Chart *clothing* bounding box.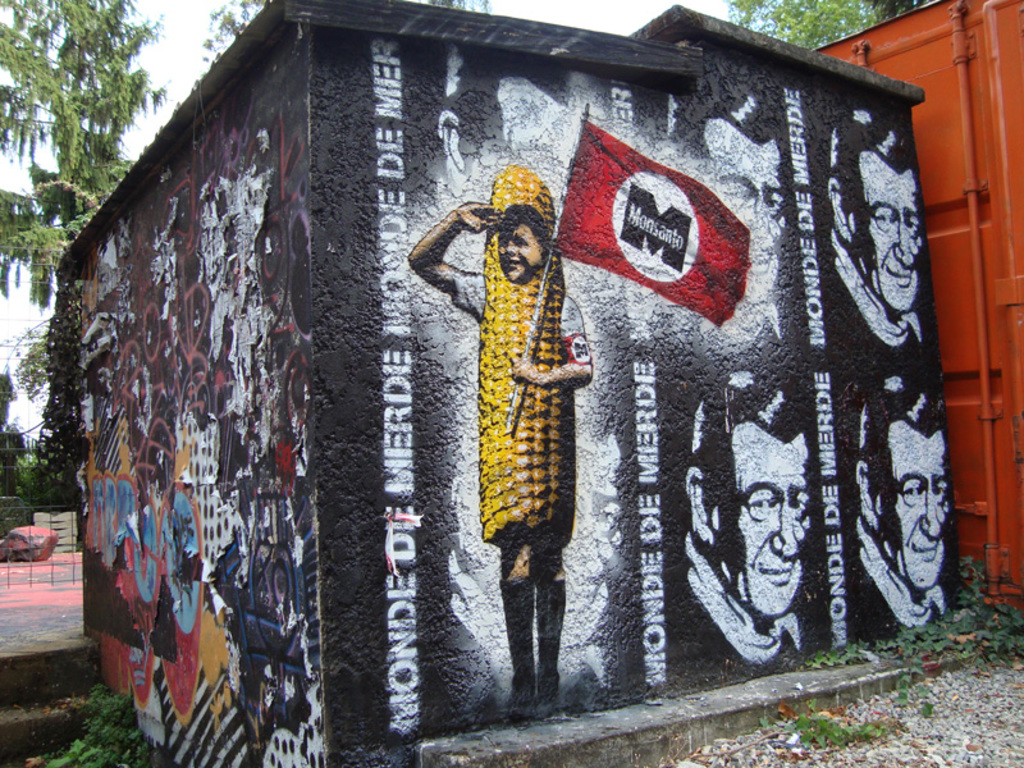
Charted: [left=835, top=218, right=934, bottom=348].
